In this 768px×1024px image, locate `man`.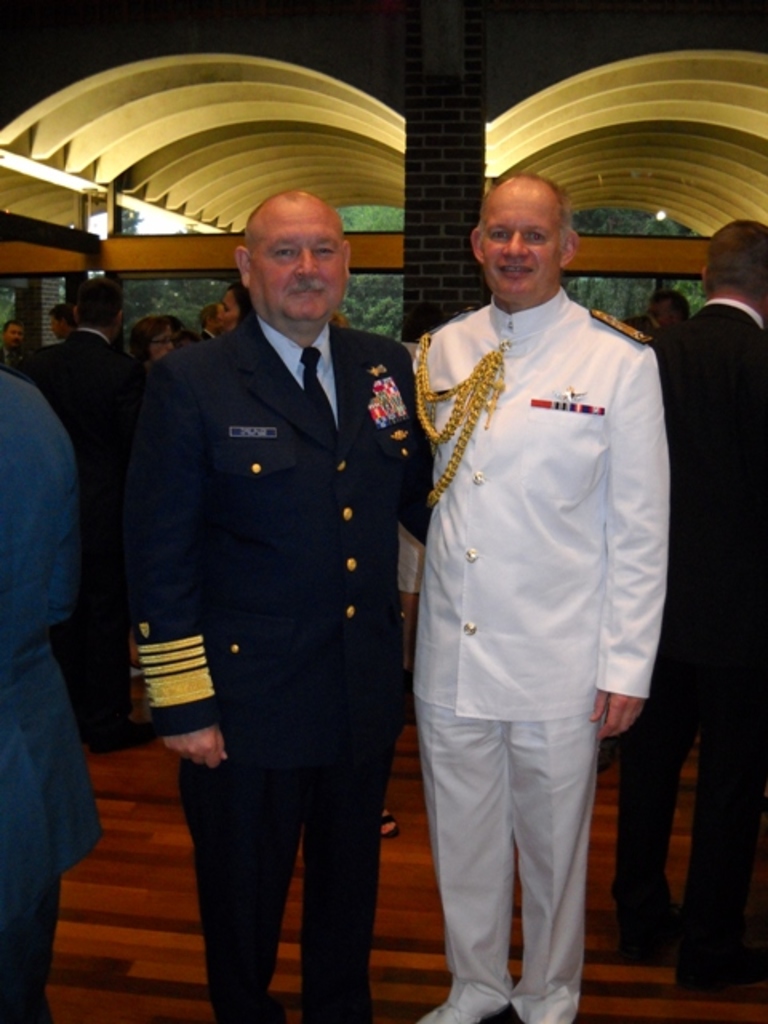
Bounding box: box=[131, 187, 435, 1022].
